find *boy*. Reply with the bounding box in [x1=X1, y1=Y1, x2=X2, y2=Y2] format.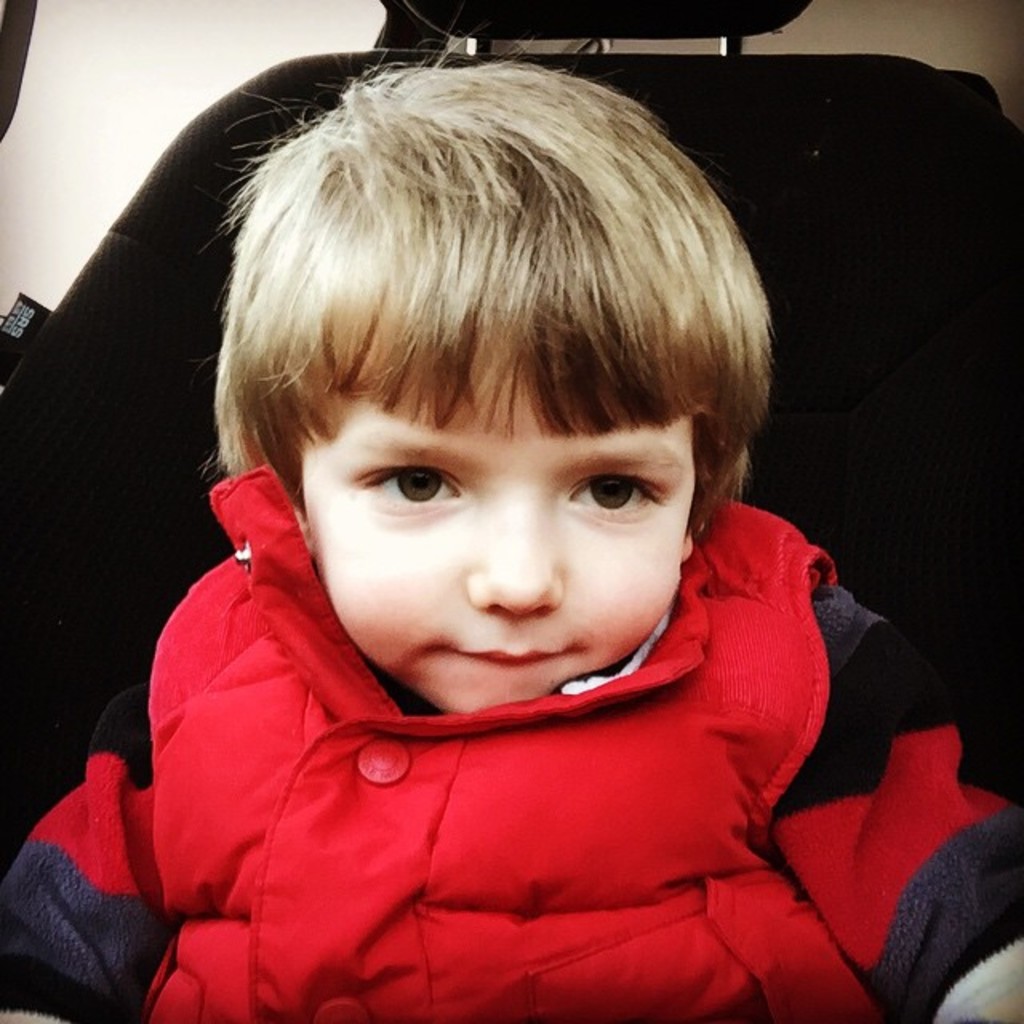
[x1=42, y1=30, x2=909, y2=1013].
